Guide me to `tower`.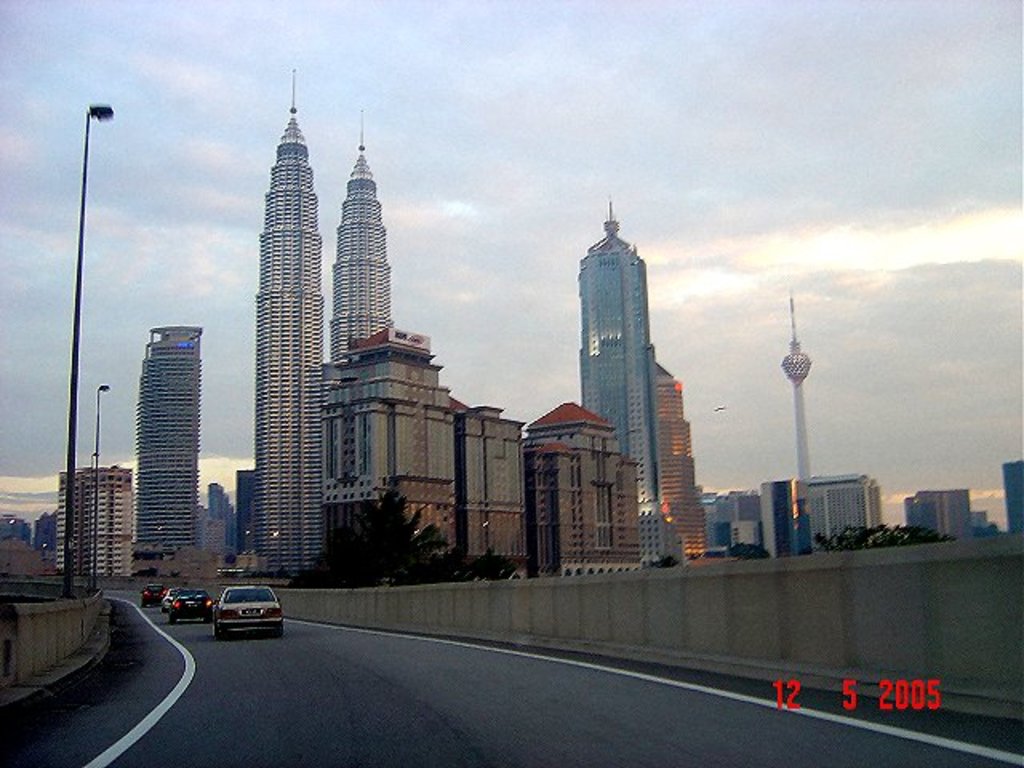
Guidance: 576 214 683 558.
